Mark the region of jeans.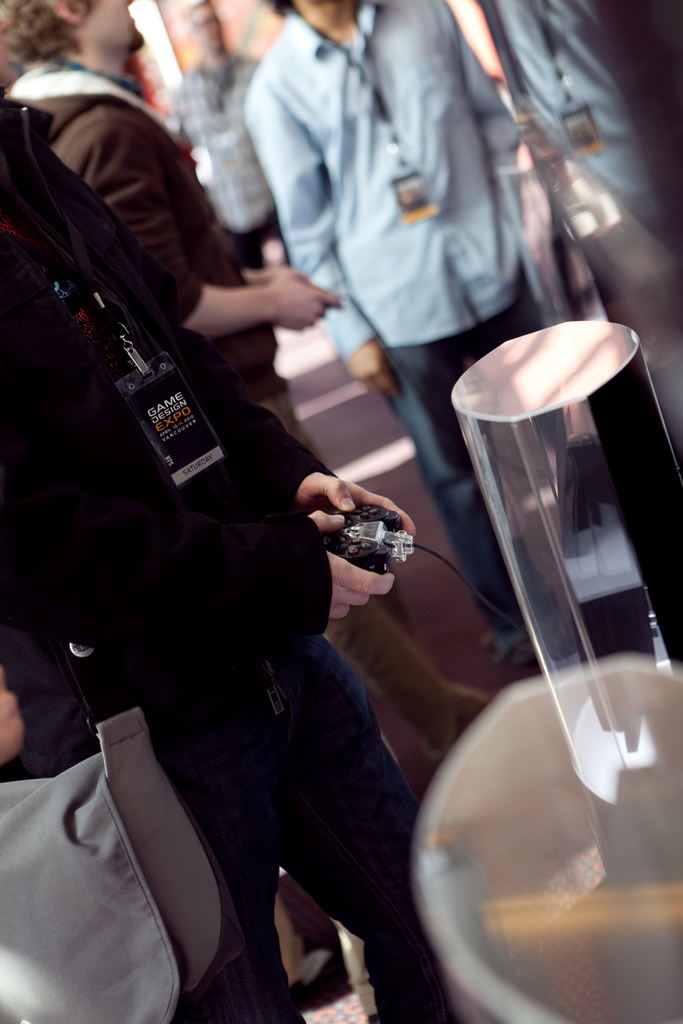
Region: (393,272,541,634).
